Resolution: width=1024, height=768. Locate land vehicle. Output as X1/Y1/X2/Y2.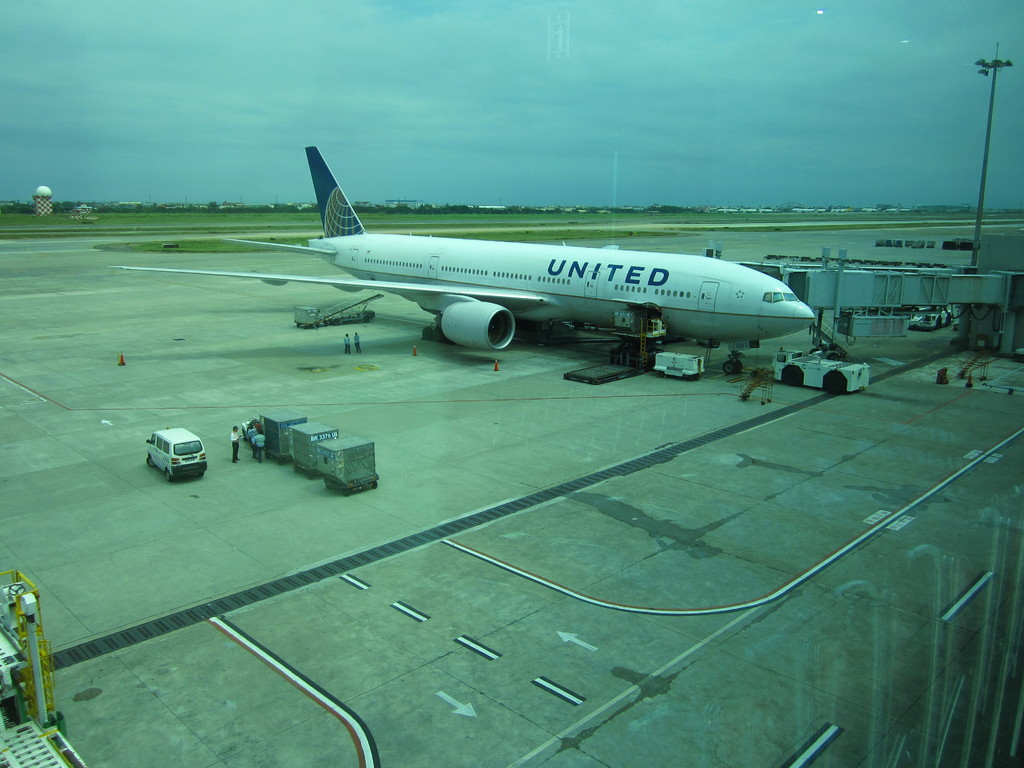
771/346/871/397.
